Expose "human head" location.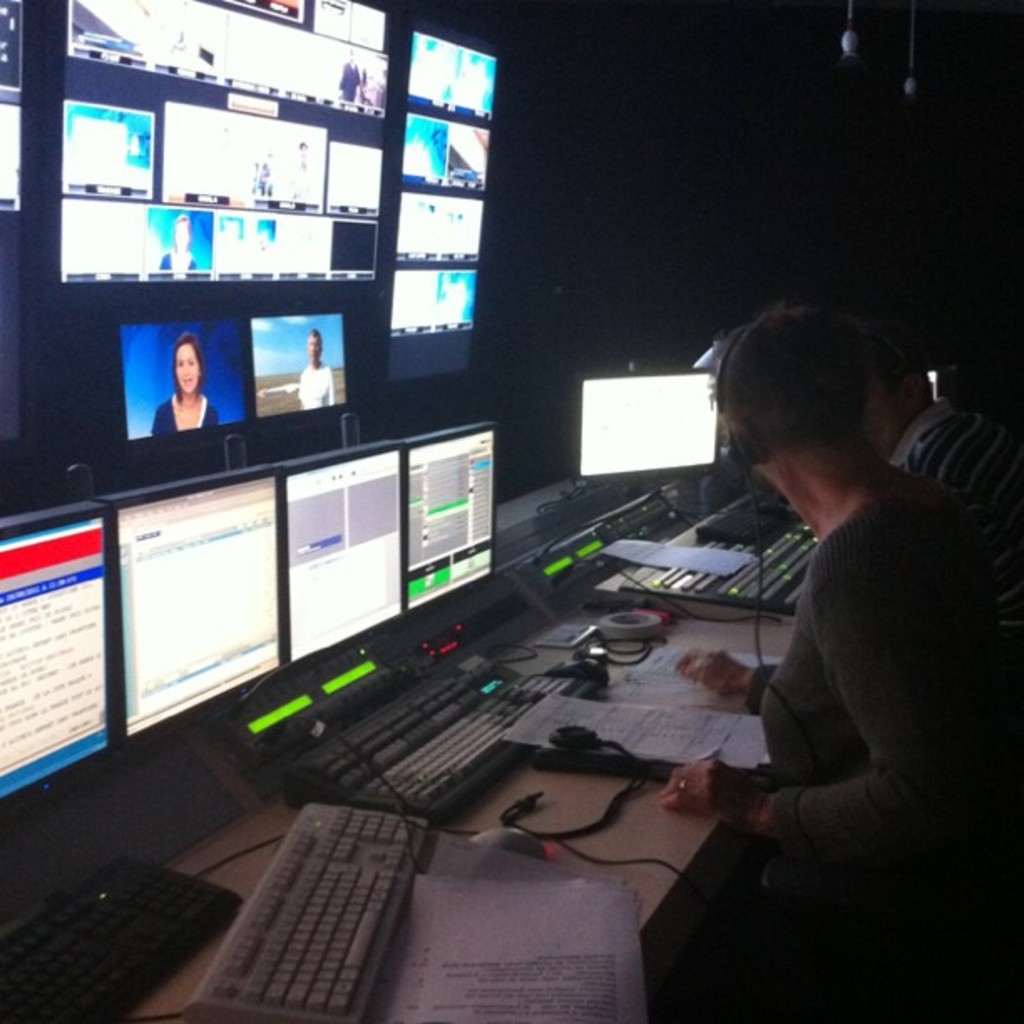
Exposed at {"x1": 174, "y1": 214, "x2": 194, "y2": 248}.
